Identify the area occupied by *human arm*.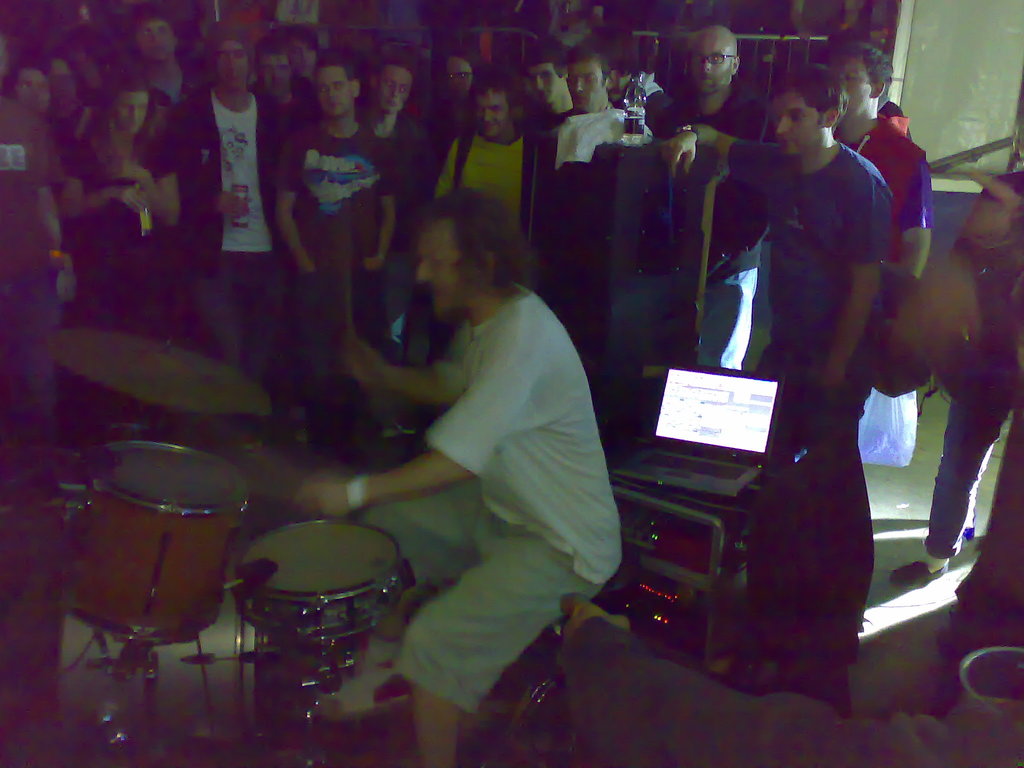
Area: locate(340, 322, 472, 410).
